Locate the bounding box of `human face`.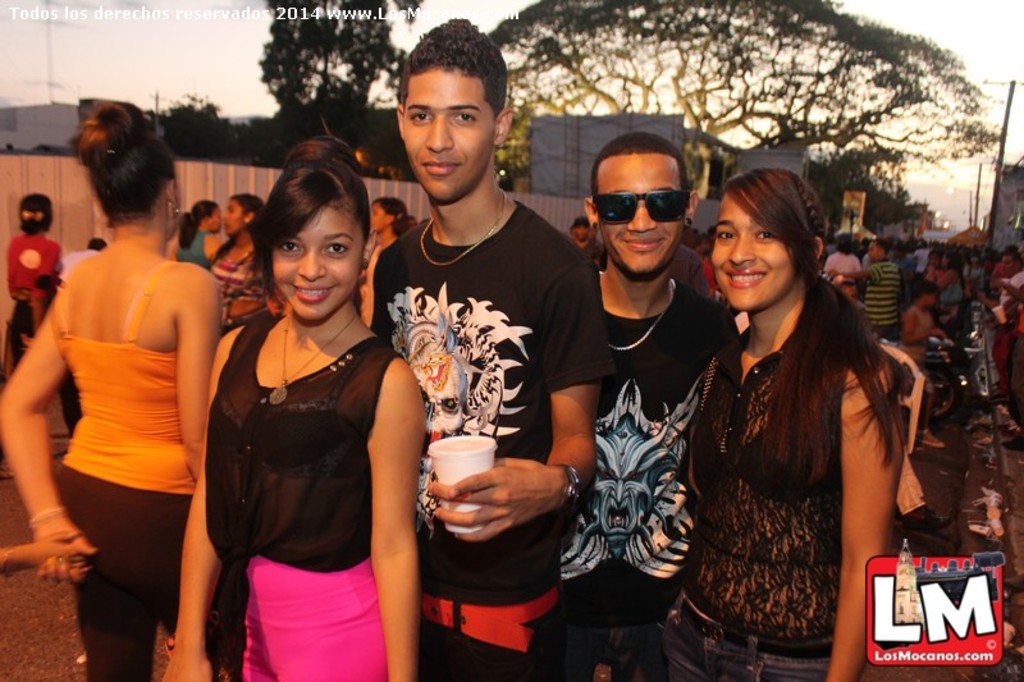
Bounding box: <region>371, 202, 389, 230</region>.
